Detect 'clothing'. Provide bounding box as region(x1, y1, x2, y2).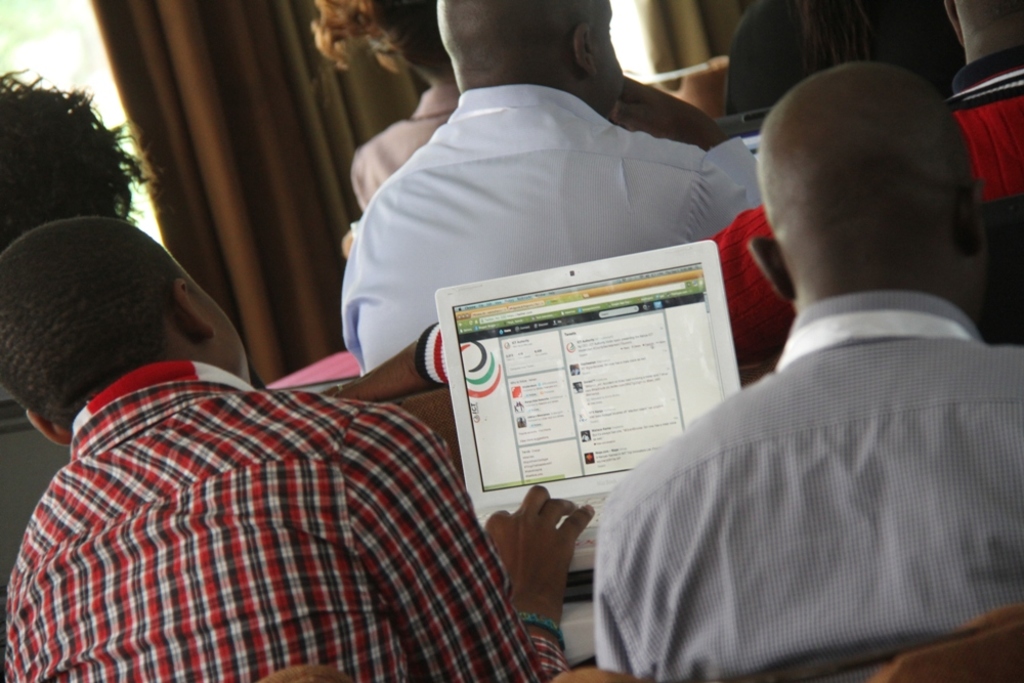
region(590, 294, 1023, 682).
